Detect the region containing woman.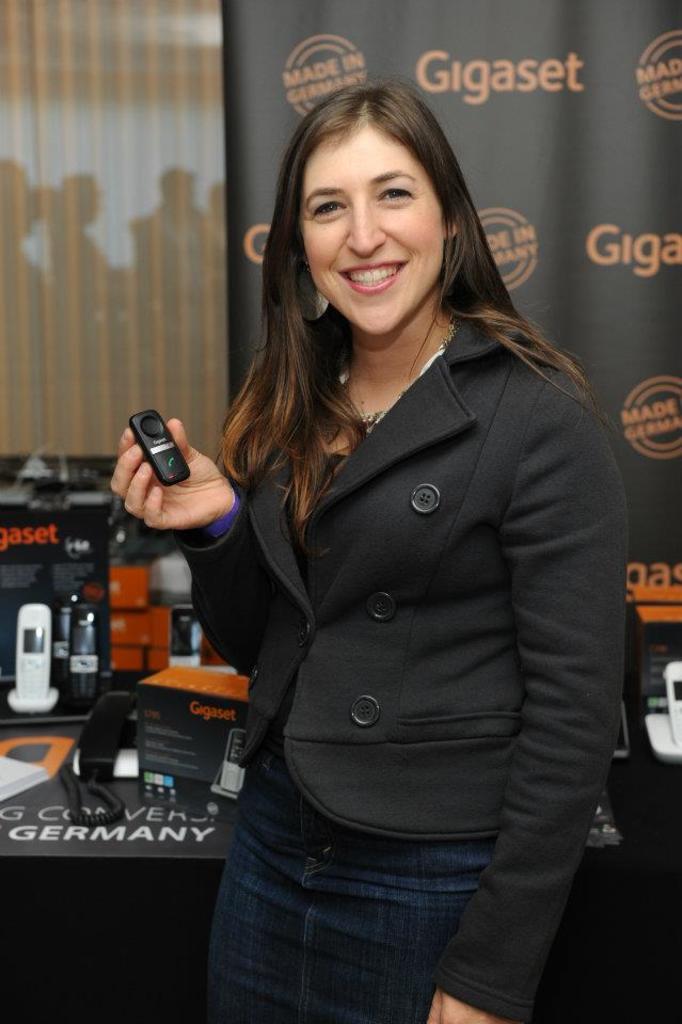
crop(121, 70, 625, 985).
